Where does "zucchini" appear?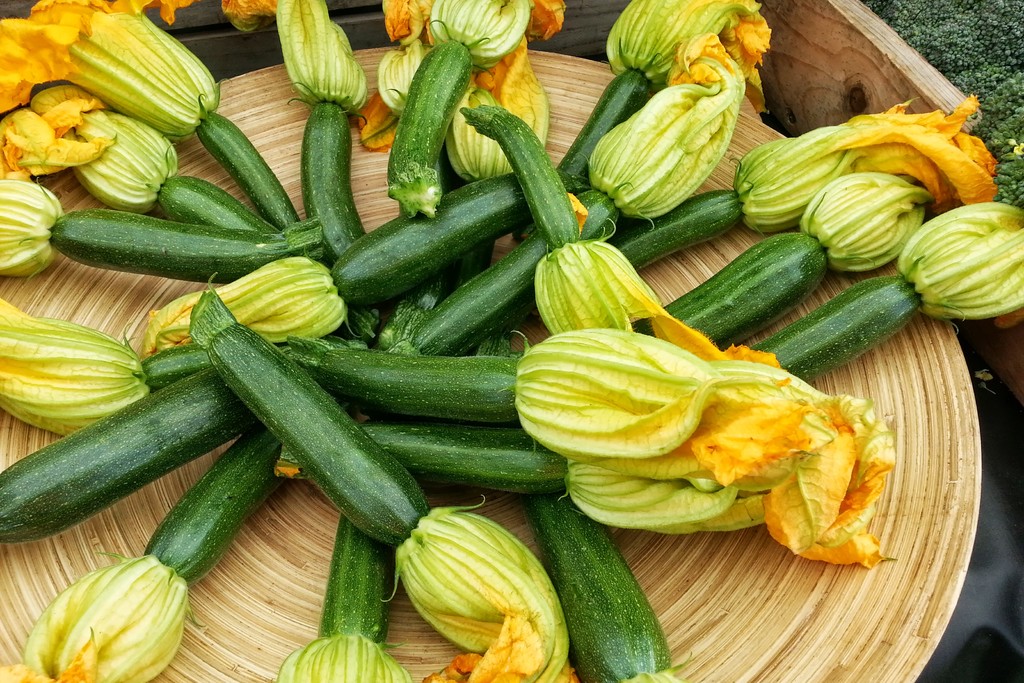
Appears at bbox(525, 491, 673, 682).
